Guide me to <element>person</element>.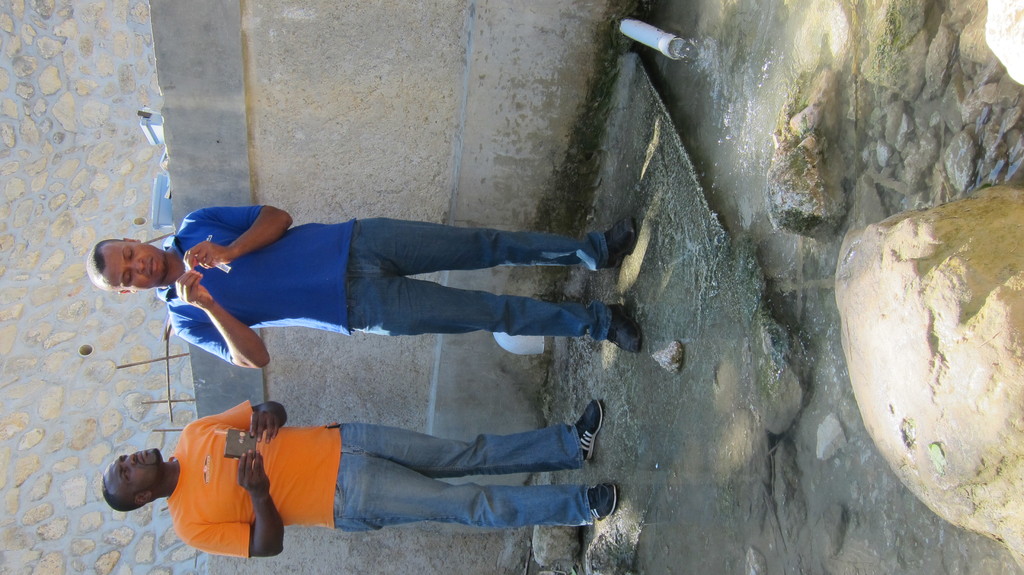
Guidance: detection(88, 205, 646, 370).
